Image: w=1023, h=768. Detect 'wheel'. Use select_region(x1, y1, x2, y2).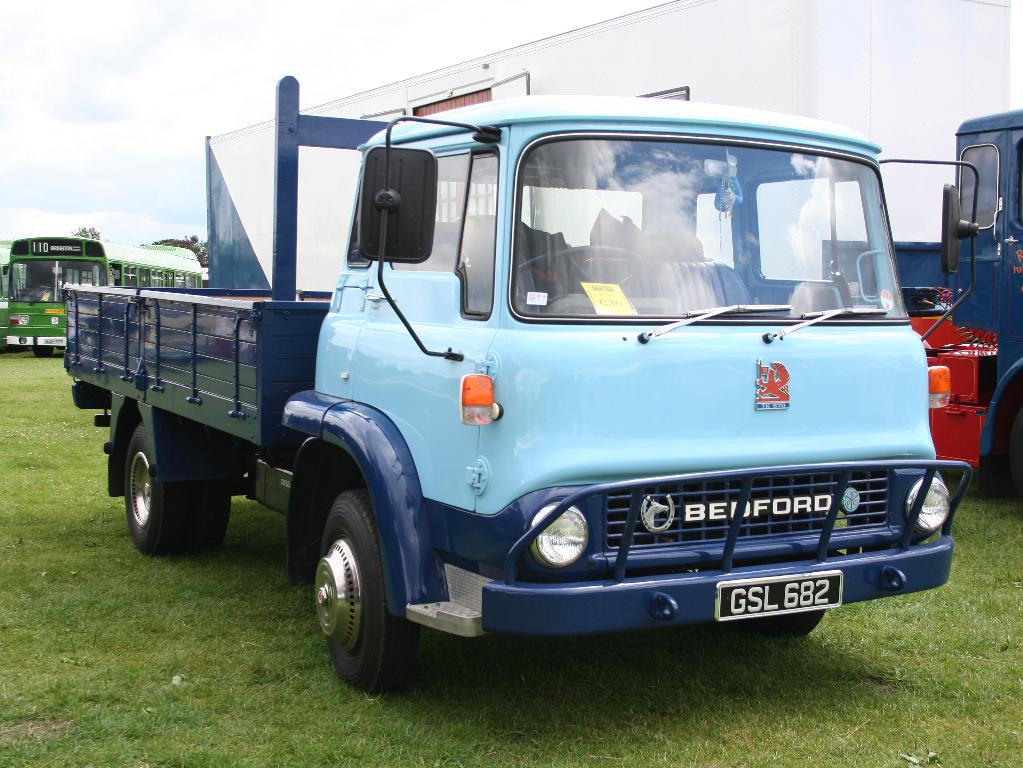
select_region(1009, 409, 1022, 506).
